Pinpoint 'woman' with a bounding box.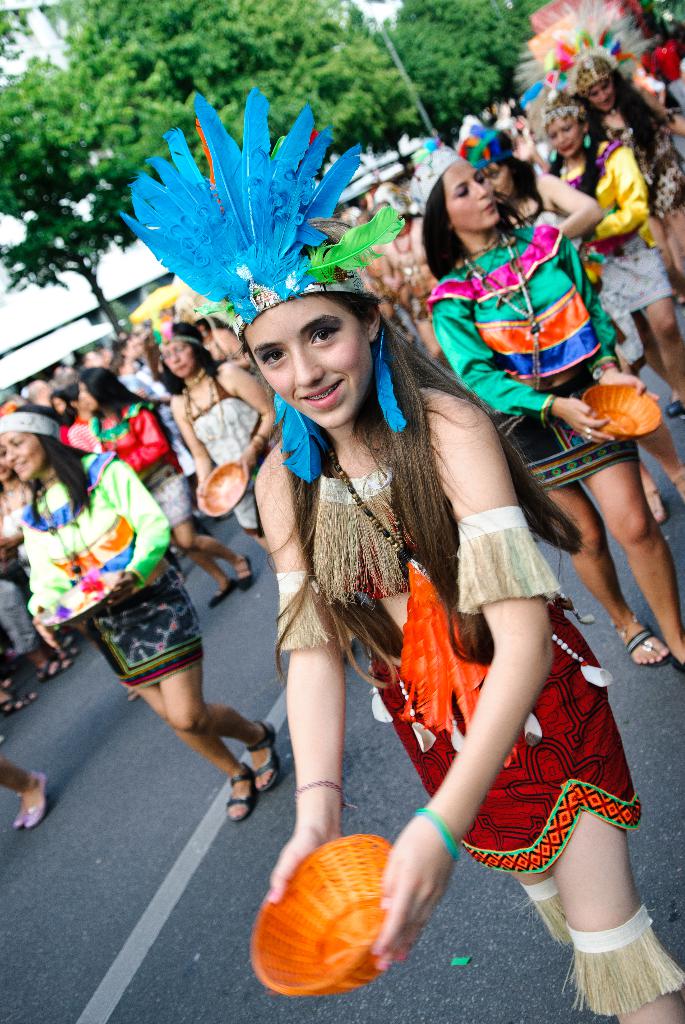
0:400:281:825.
